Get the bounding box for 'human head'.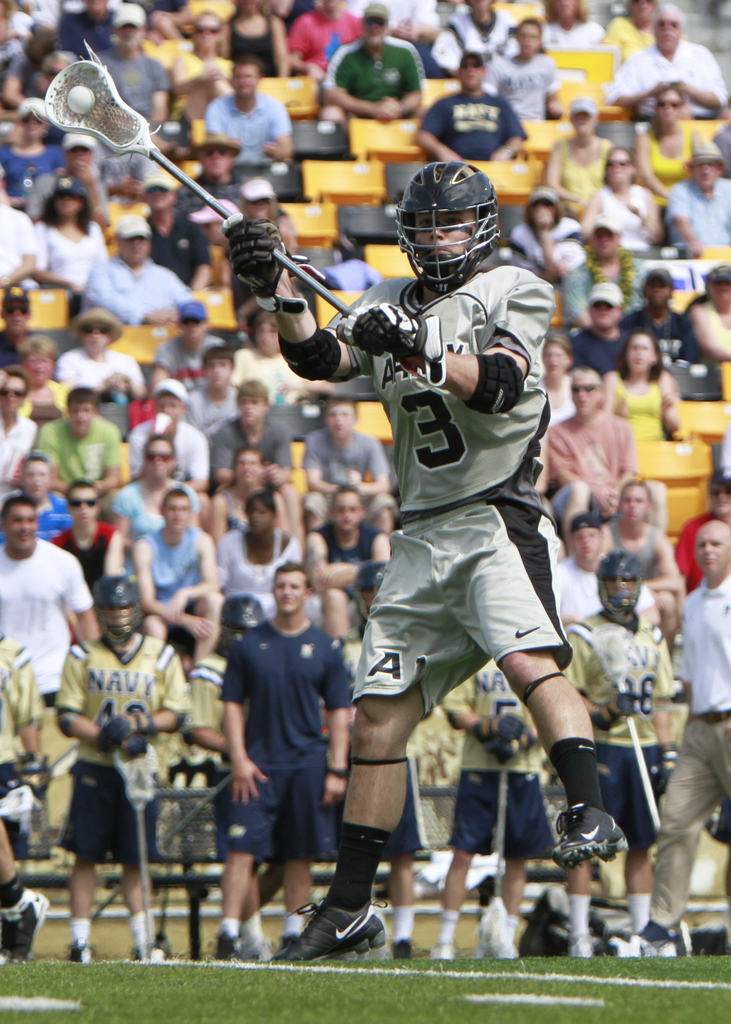
(x1=204, y1=346, x2=239, y2=391).
